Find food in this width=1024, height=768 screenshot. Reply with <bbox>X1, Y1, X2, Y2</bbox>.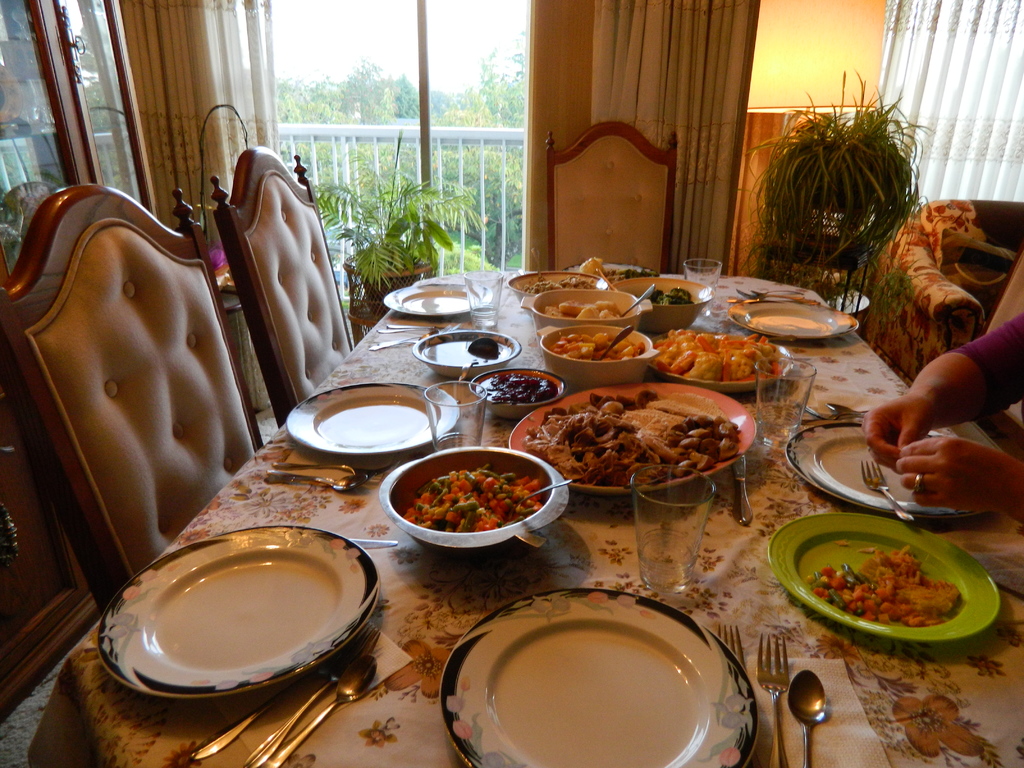
<bbox>574, 305, 599, 323</bbox>.
